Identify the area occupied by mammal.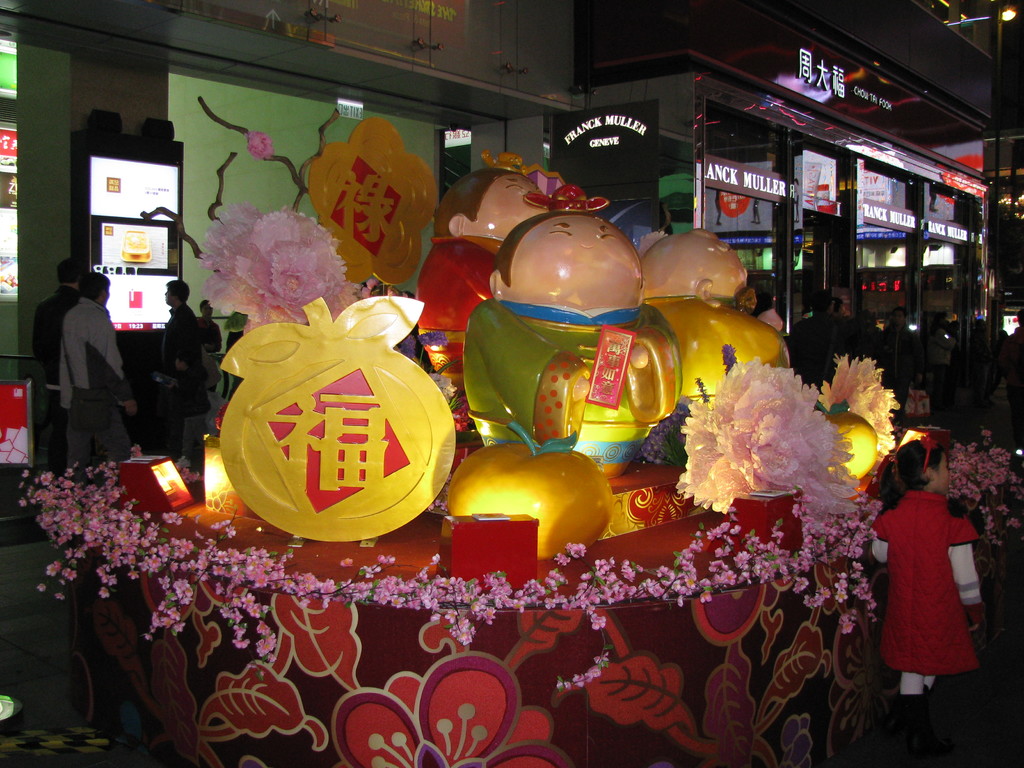
Area: 198 292 221 392.
